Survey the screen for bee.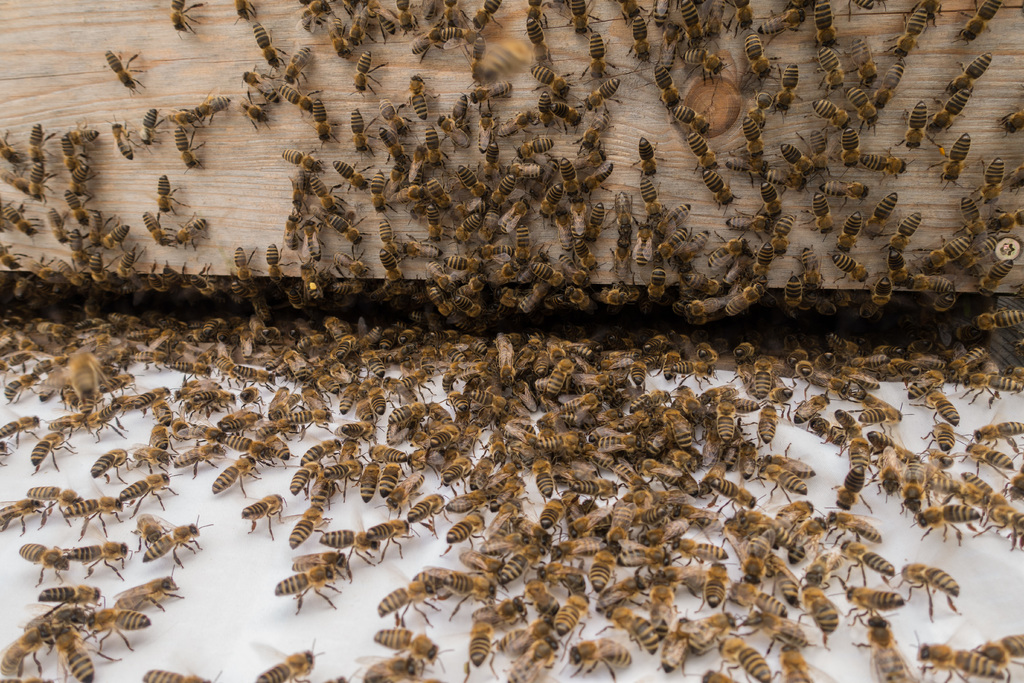
Survey found: <bbox>822, 511, 881, 545</bbox>.
